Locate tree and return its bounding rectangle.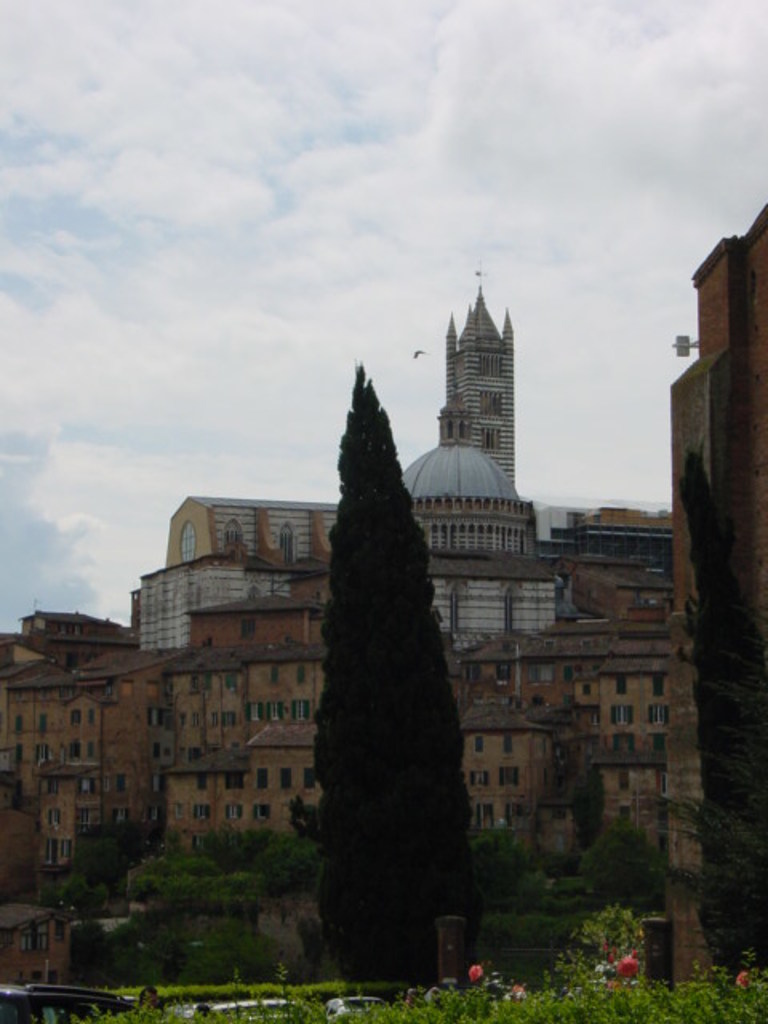
[318, 365, 493, 992].
